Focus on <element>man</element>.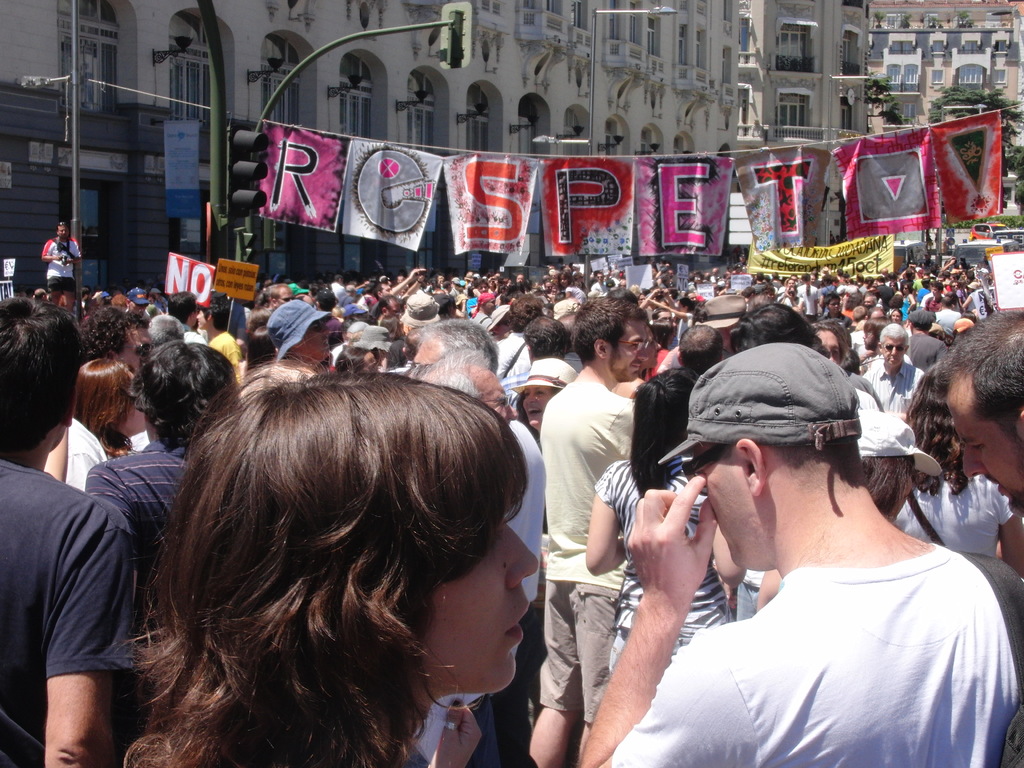
Focused at l=374, t=279, r=395, b=299.
